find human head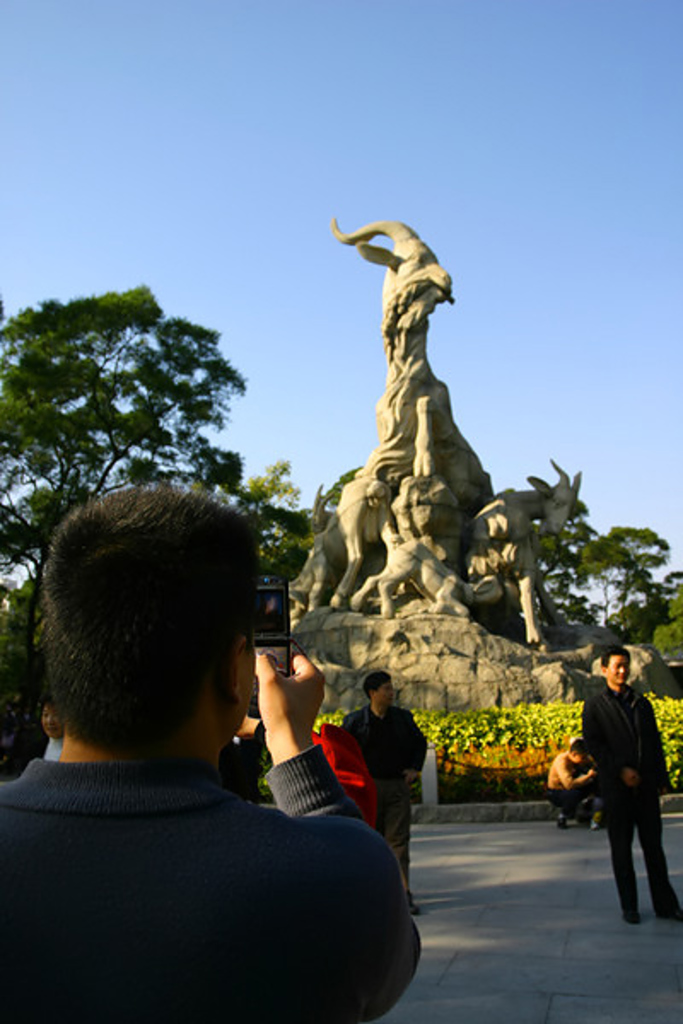
(44,493,260,756)
